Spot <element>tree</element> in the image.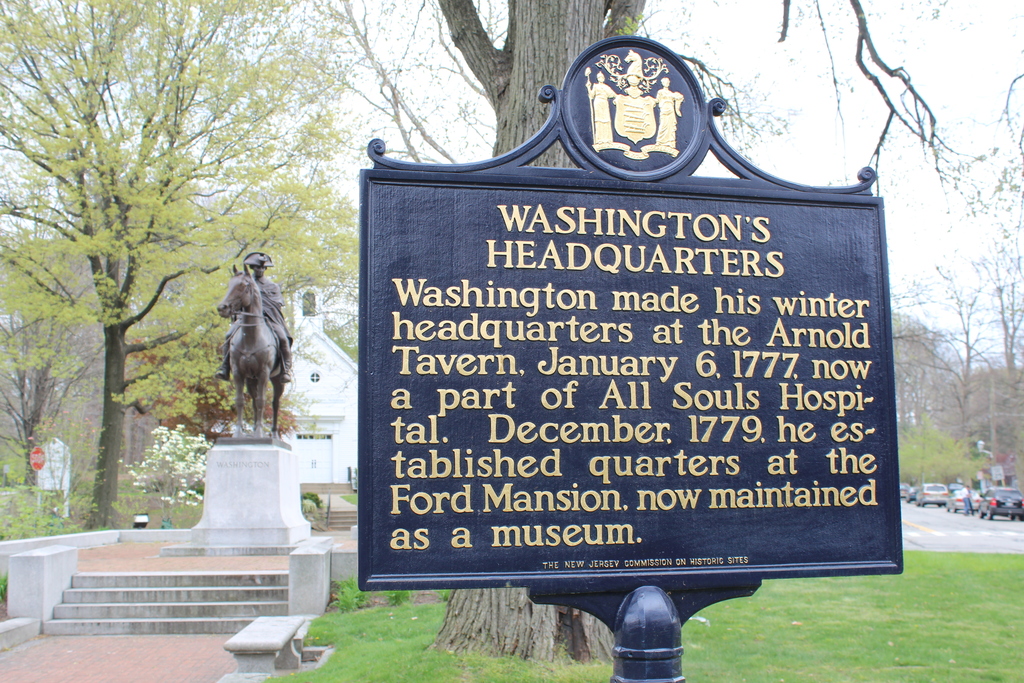
<element>tree</element> found at x1=24, y1=26, x2=237, y2=529.
